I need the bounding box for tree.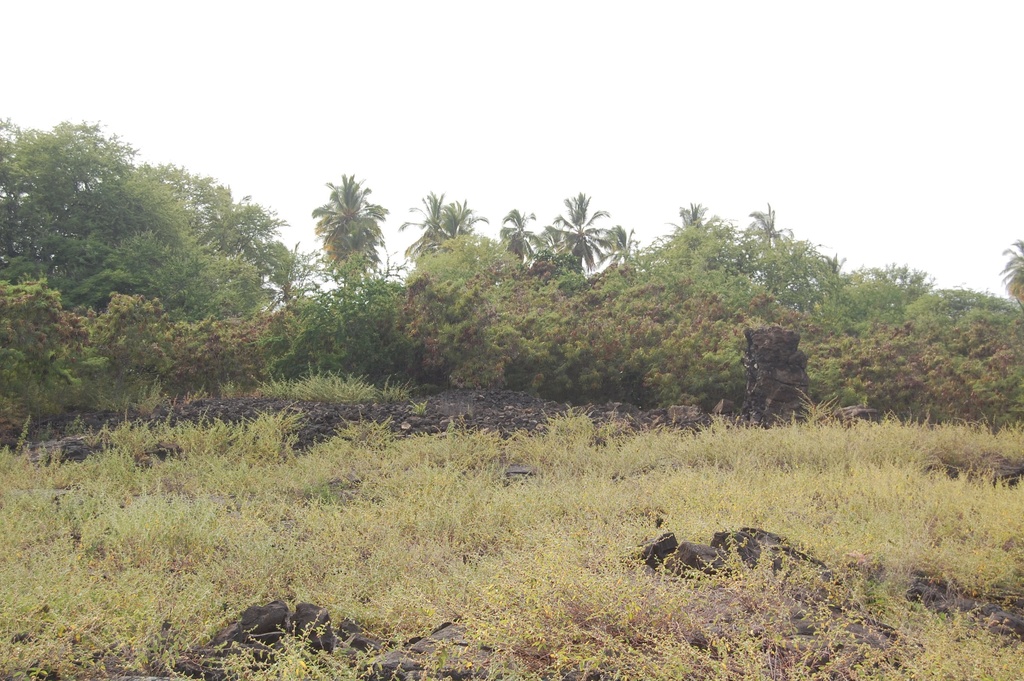
Here it is: bbox=(499, 205, 541, 263).
